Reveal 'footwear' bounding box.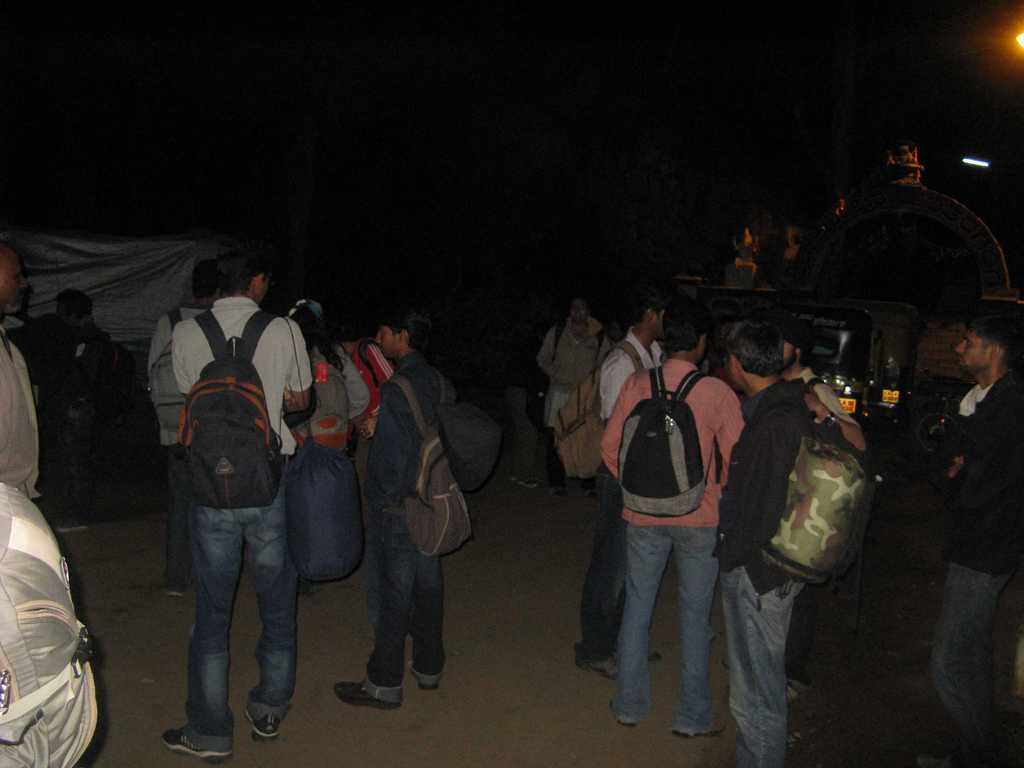
Revealed: [x1=517, y1=479, x2=537, y2=488].
